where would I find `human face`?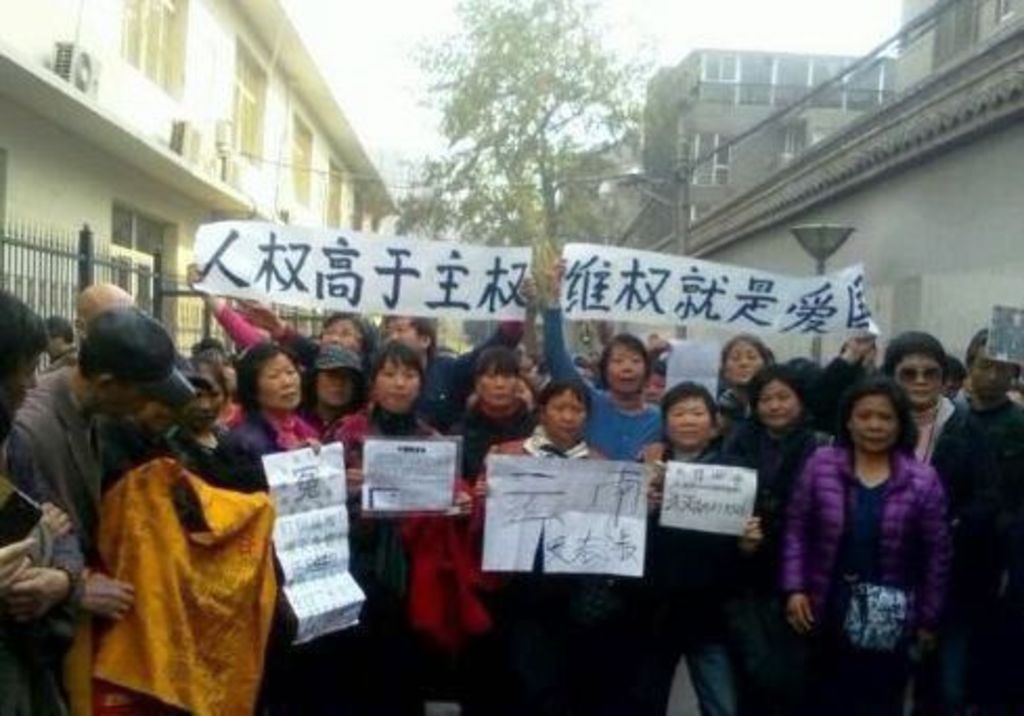
At (x1=748, y1=377, x2=800, y2=429).
